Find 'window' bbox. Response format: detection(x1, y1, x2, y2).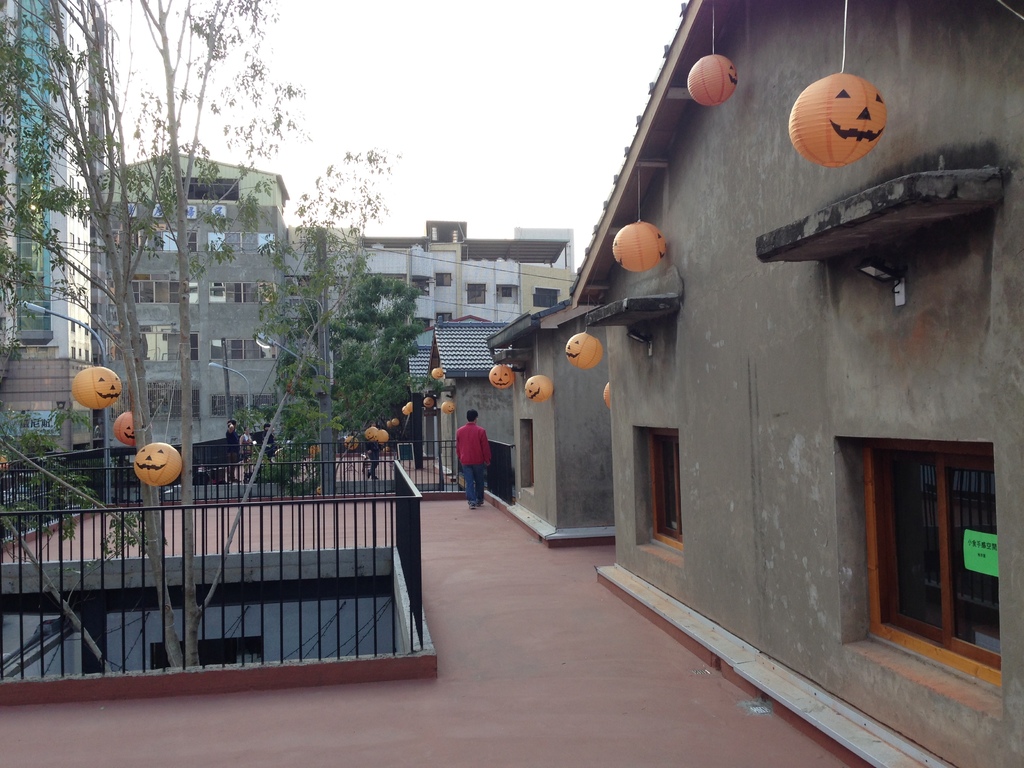
detection(209, 392, 280, 417).
